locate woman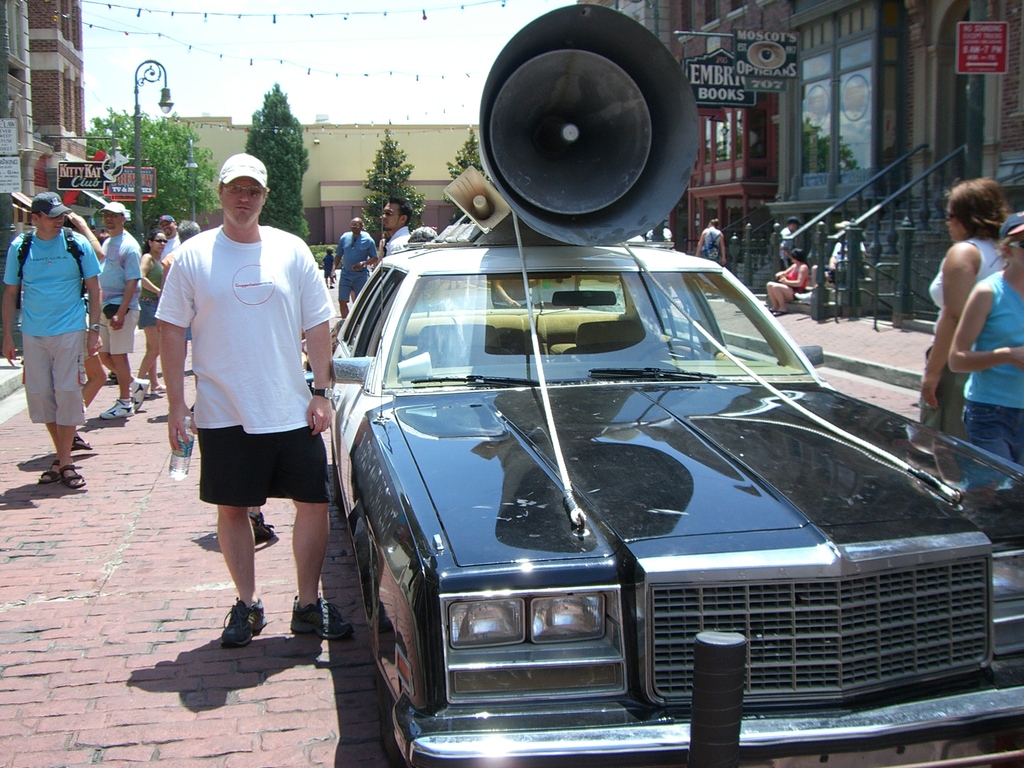
765,246,812,318
